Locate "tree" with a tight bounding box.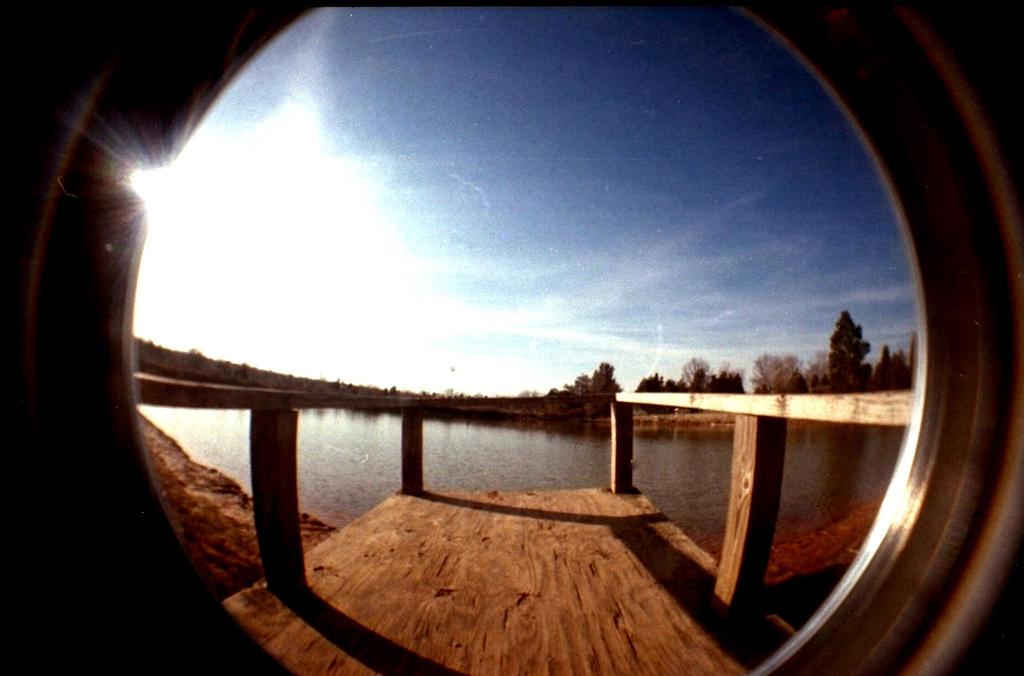
[left=820, top=292, right=879, bottom=403].
